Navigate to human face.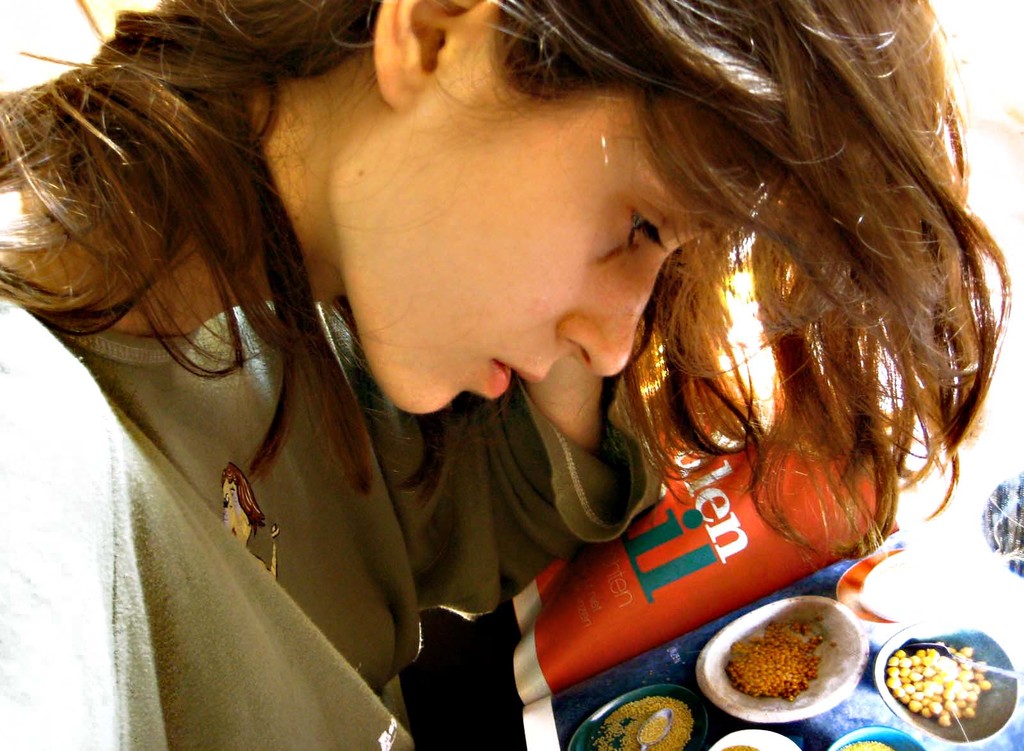
Navigation target: BBox(344, 107, 712, 417).
